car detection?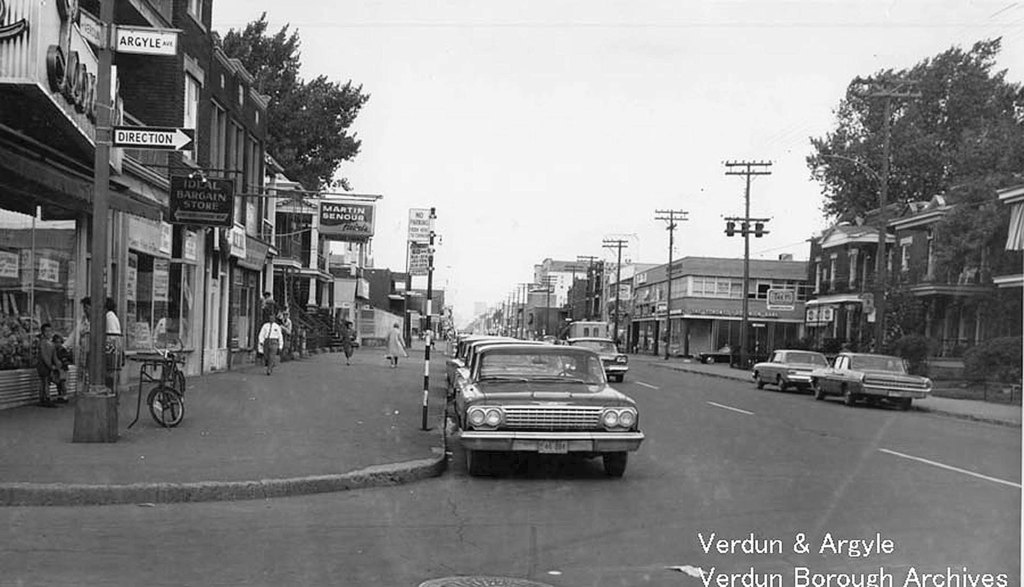
detection(562, 335, 625, 378)
